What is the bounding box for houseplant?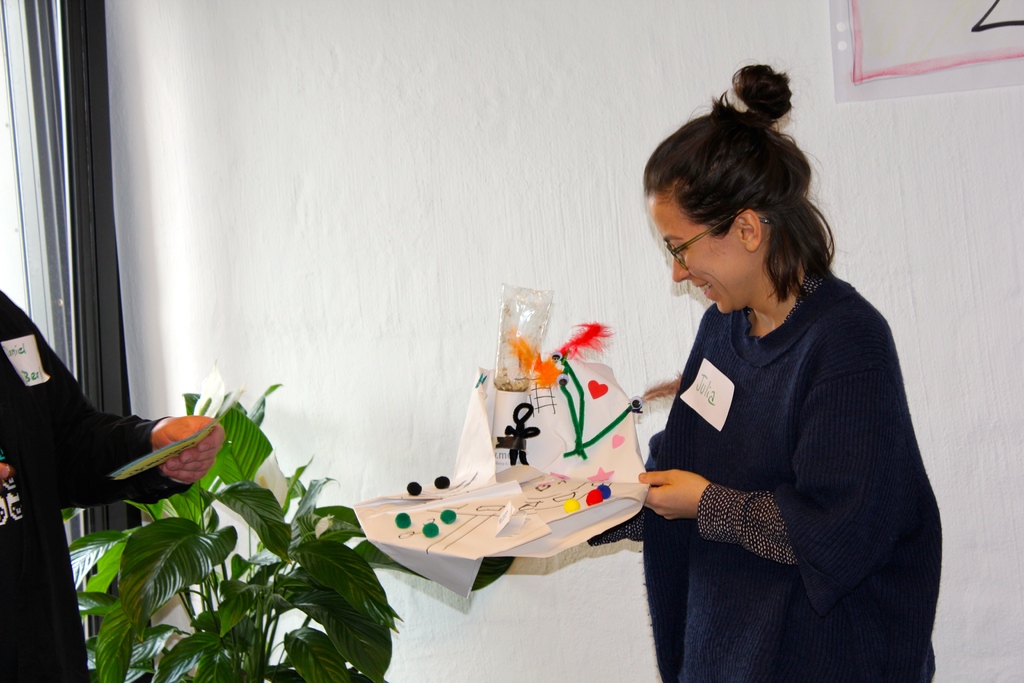
detection(60, 358, 513, 682).
